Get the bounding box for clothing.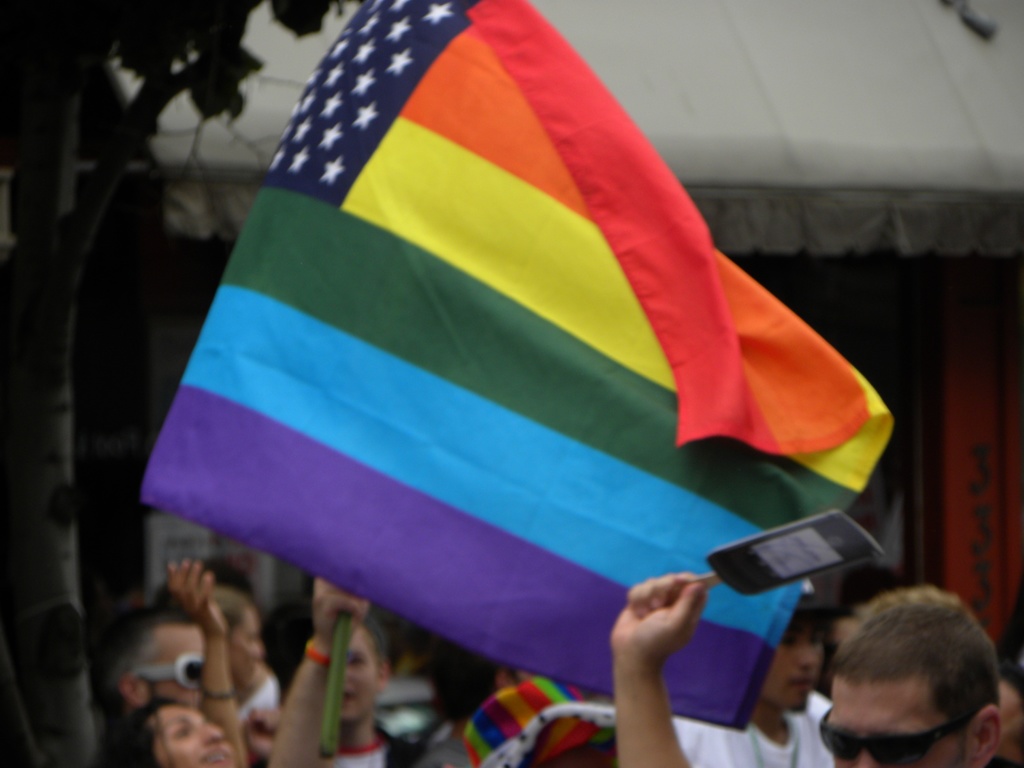
<box>673,685,839,763</box>.
